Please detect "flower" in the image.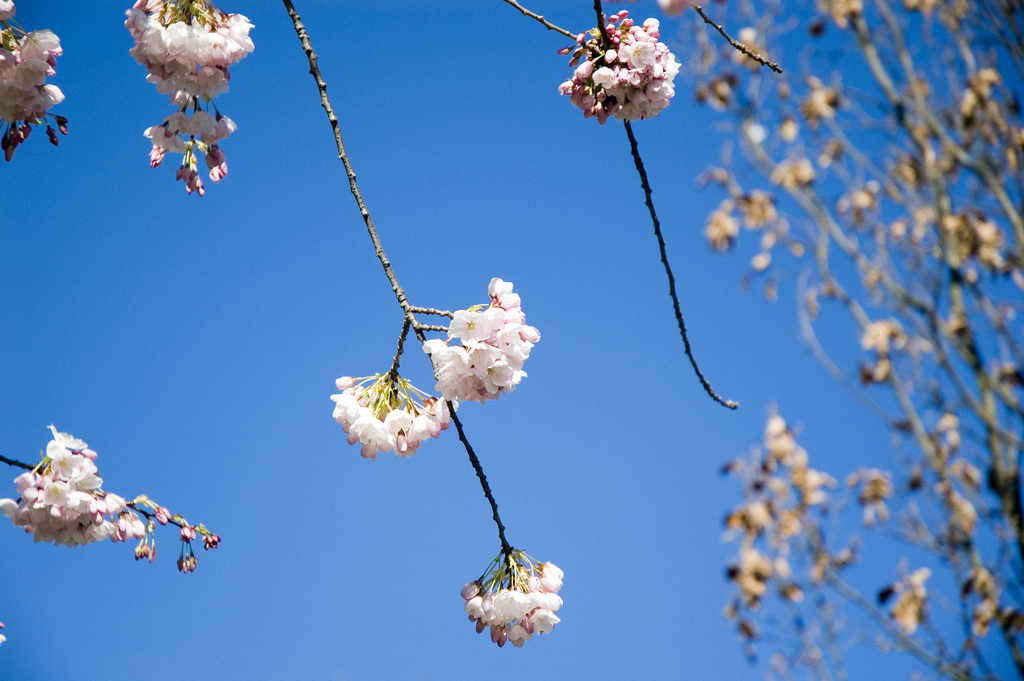
(326, 371, 456, 464).
